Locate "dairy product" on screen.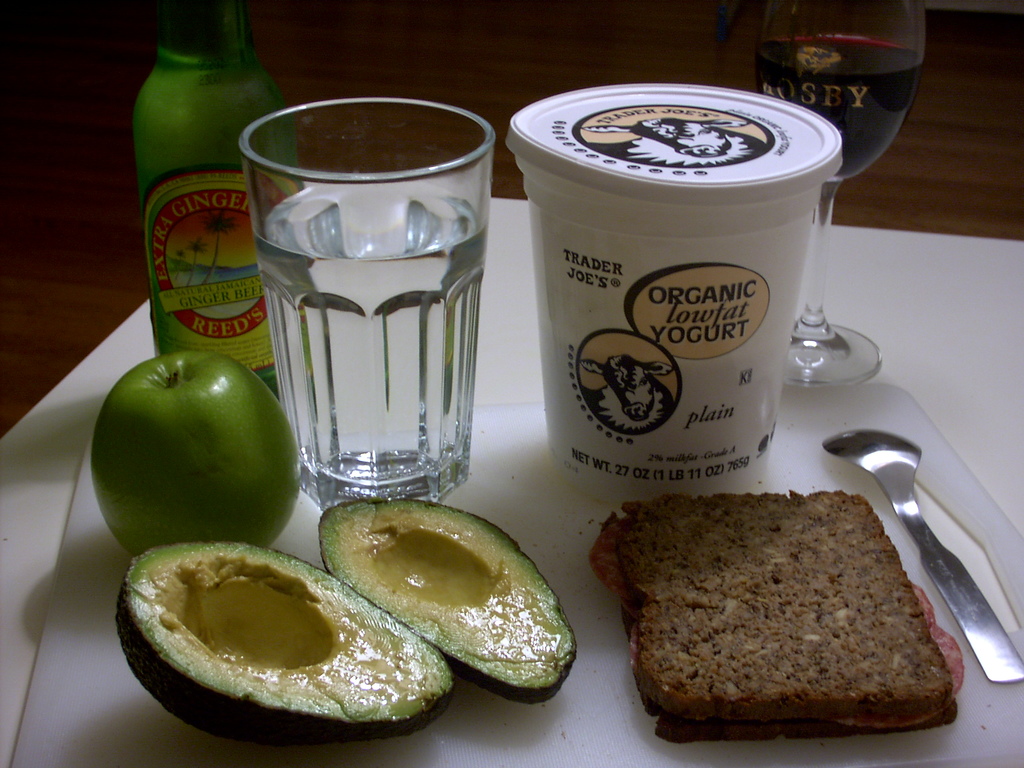
On screen at pyautogui.locateOnScreen(532, 81, 836, 504).
